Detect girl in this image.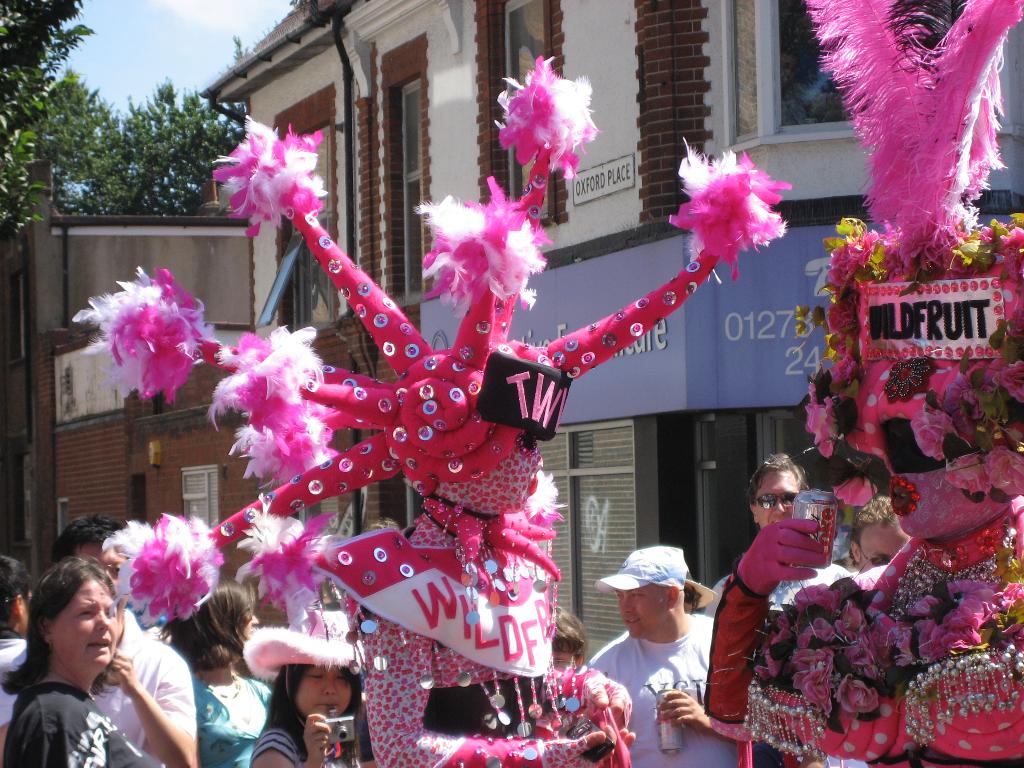
Detection: x1=154, y1=576, x2=282, y2=767.
